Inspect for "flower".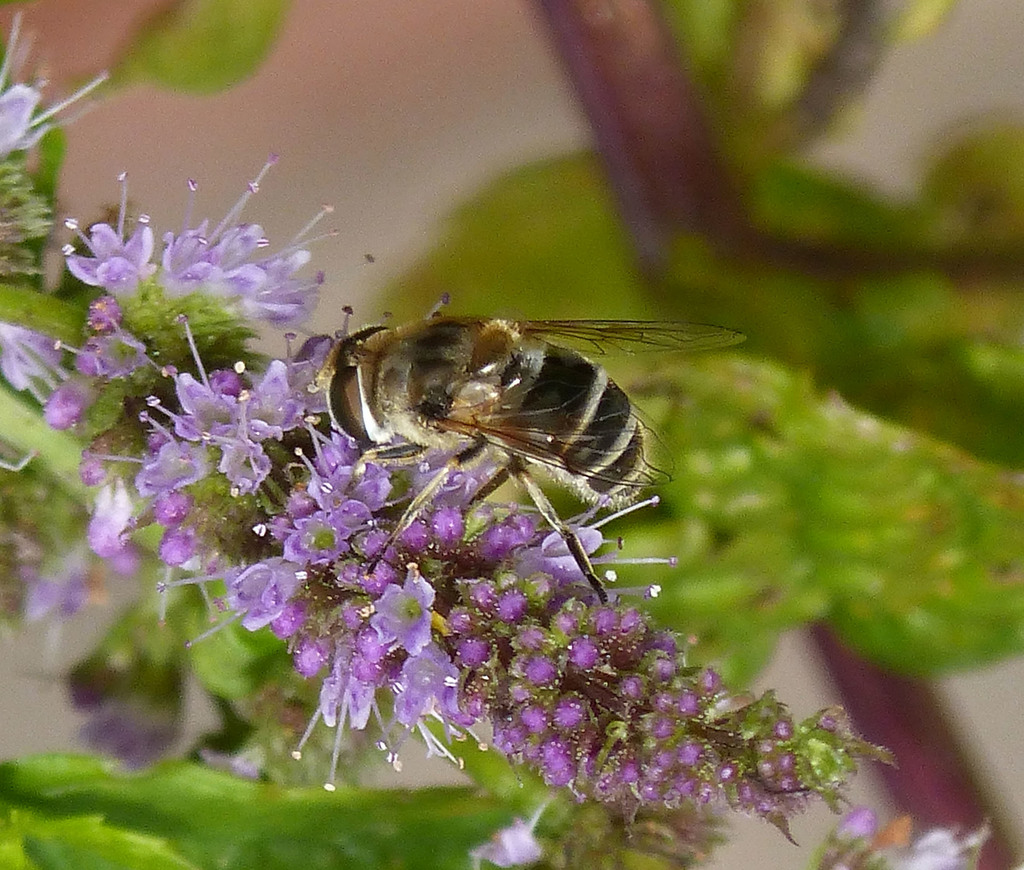
Inspection: 475/821/543/869.
